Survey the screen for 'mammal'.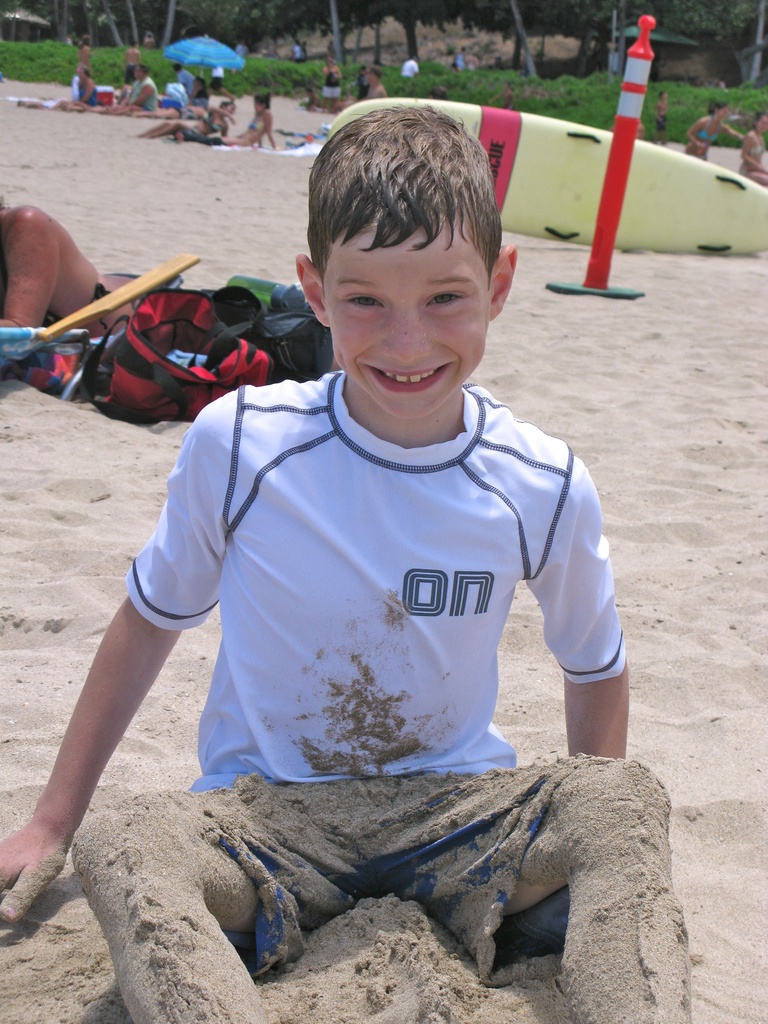
Survey found: [x1=682, y1=104, x2=742, y2=160].
